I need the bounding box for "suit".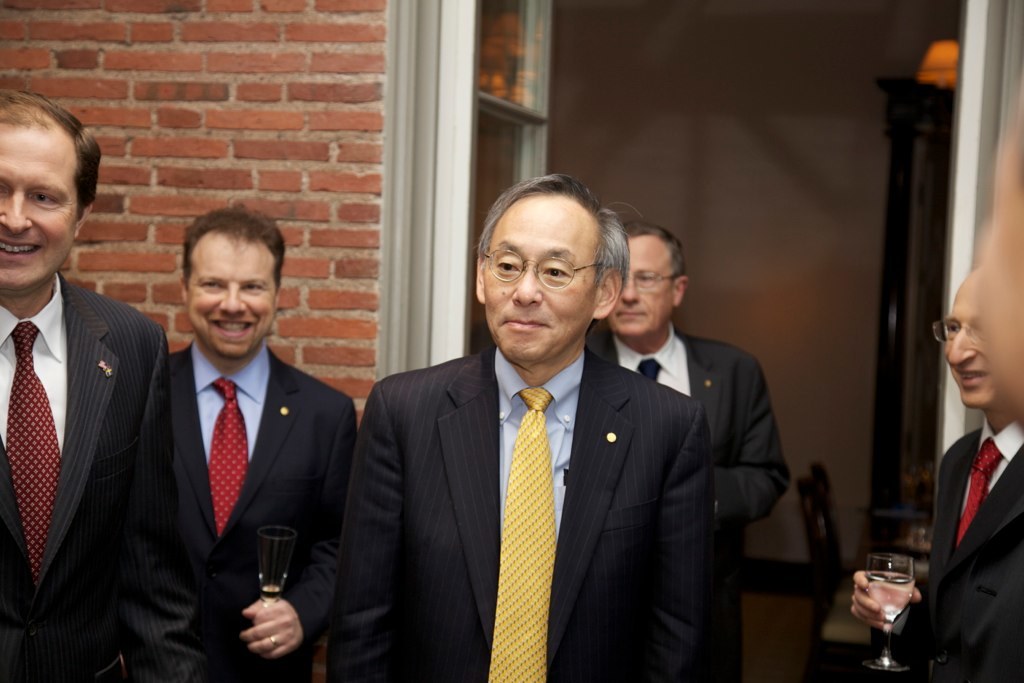
Here it is: <bbox>328, 339, 720, 679</bbox>.
